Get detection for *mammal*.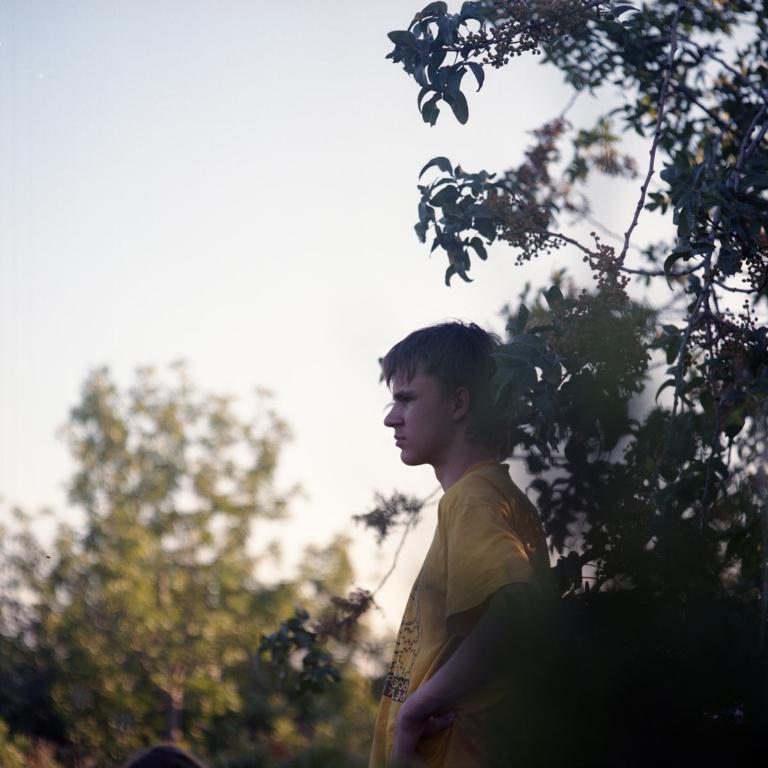
Detection: rect(360, 312, 561, 767).
